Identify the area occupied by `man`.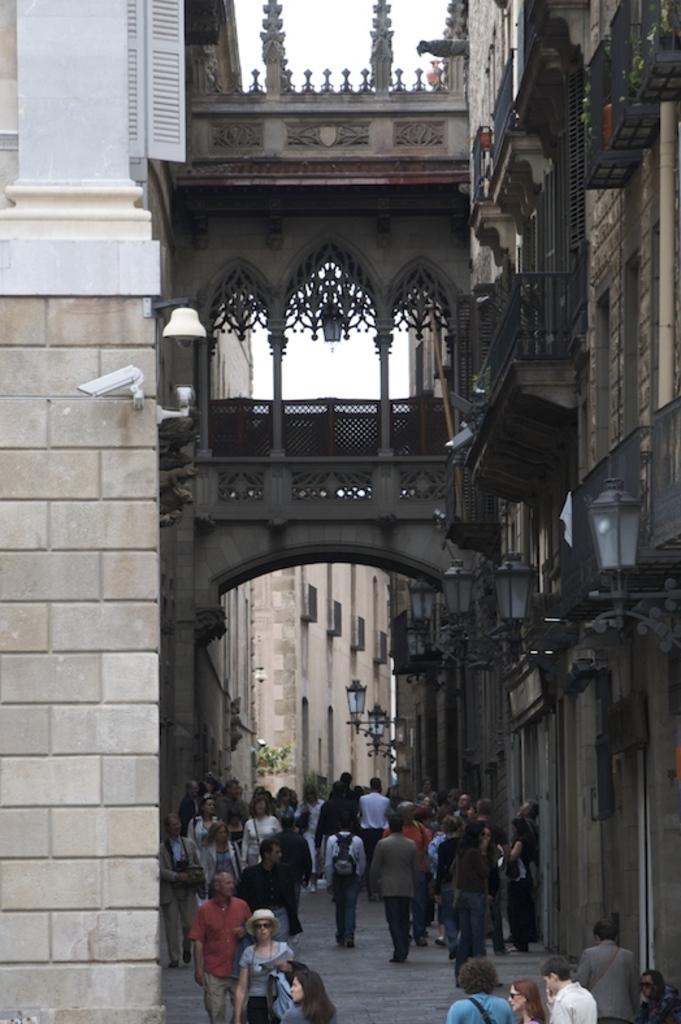
Area: (227, 774, 250, 816).
